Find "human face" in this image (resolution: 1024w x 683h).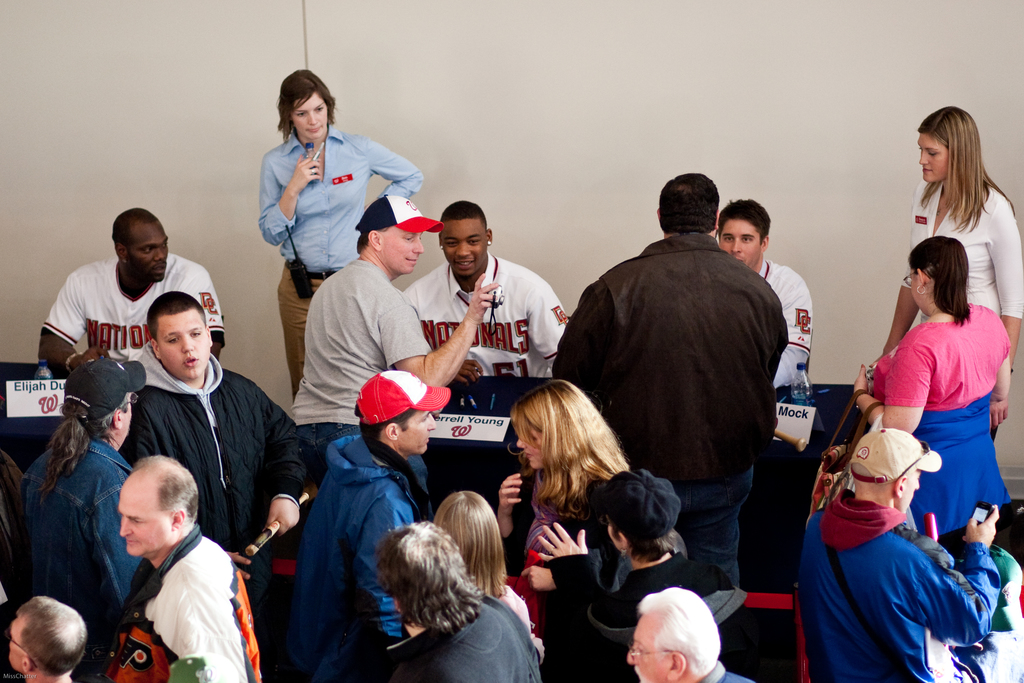
[125,224,166,281].
